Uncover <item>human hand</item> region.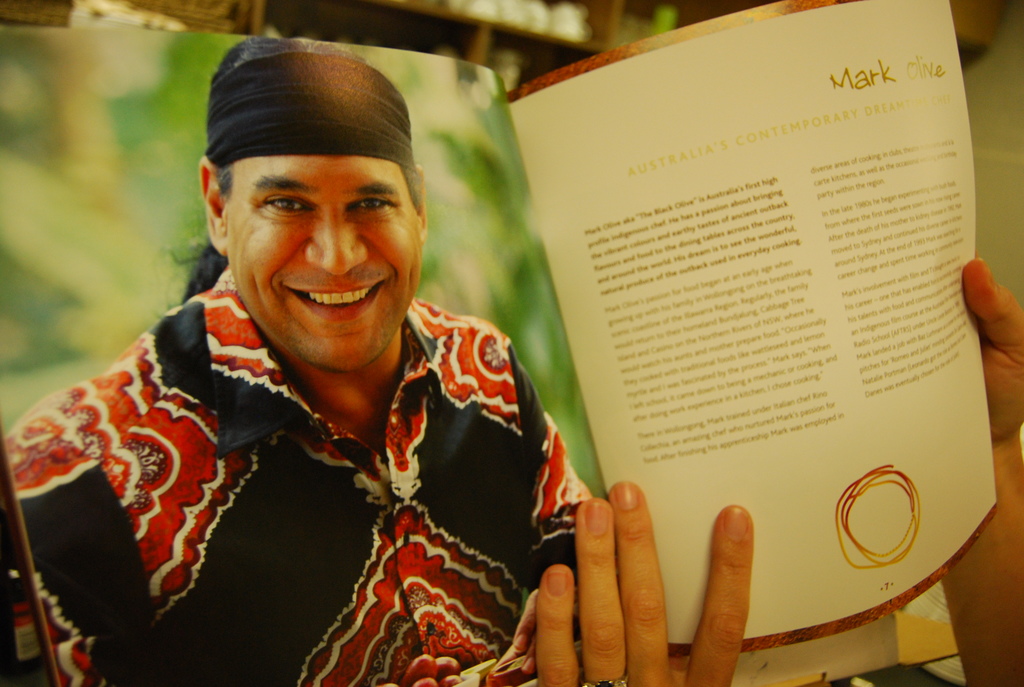
Uncovered: (left=532, top=480, right=751, bottom=686).
